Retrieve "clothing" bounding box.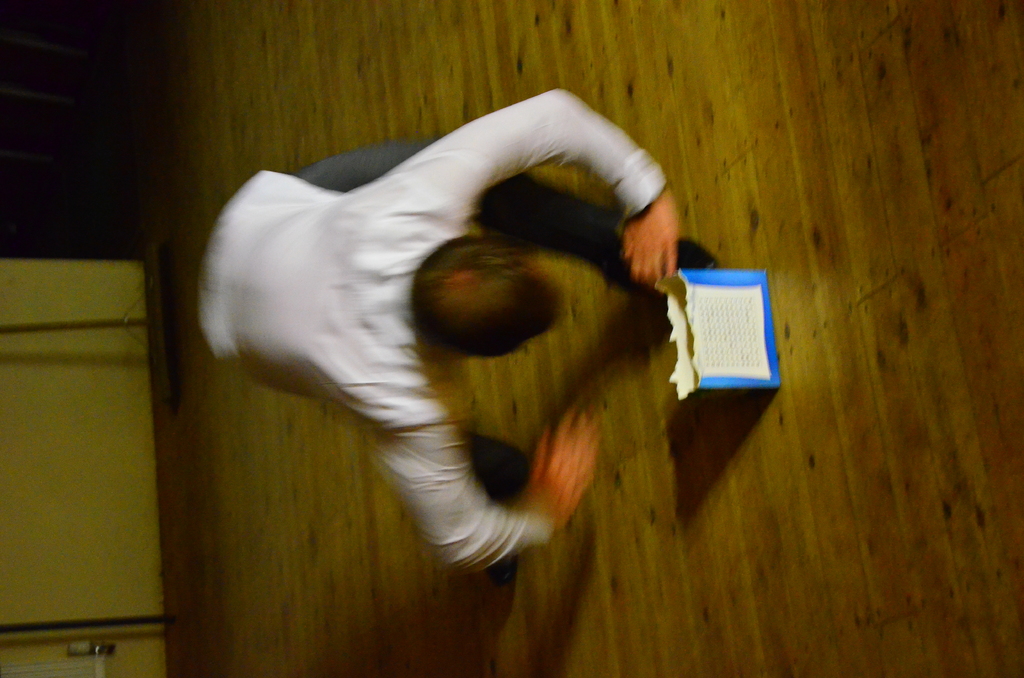
Bounding box: bbox=(183, 94, 696, 577).
